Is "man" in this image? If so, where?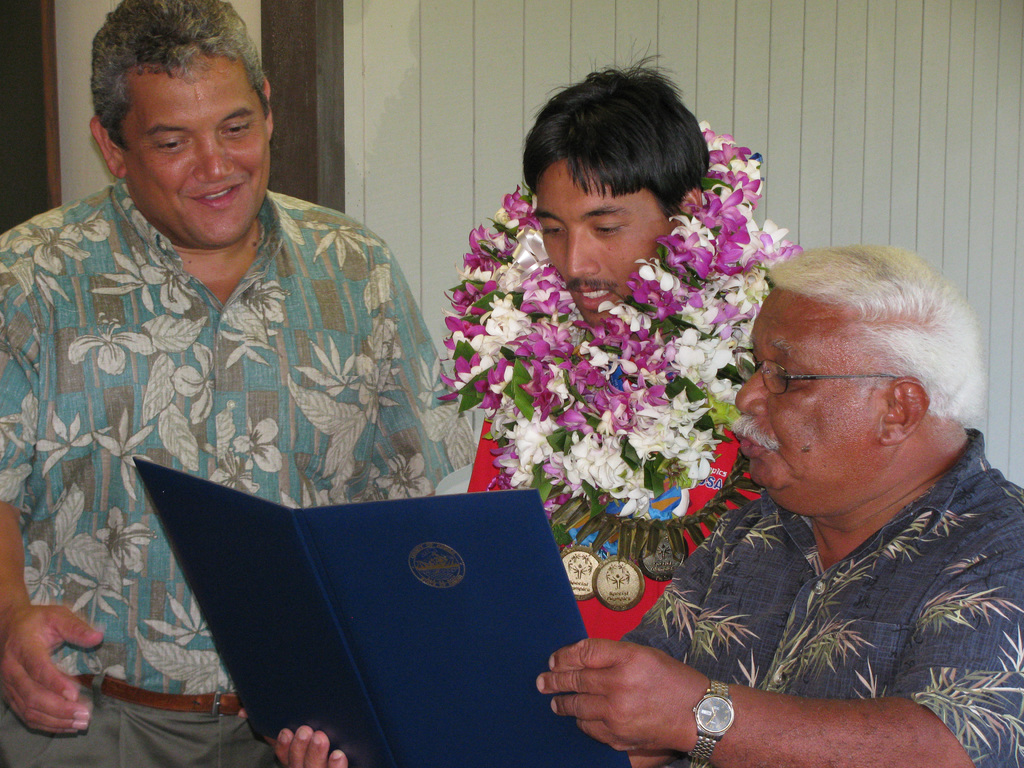
Yes, at x1=1, y1=0, x2=439, y2=758.
